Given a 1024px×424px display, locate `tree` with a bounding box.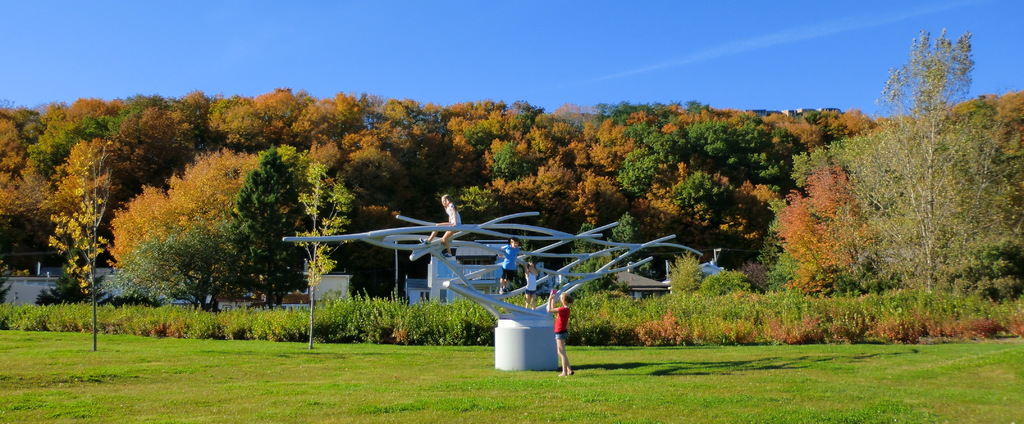
Located: (left=36, top=151, right=120, bottom=348).
